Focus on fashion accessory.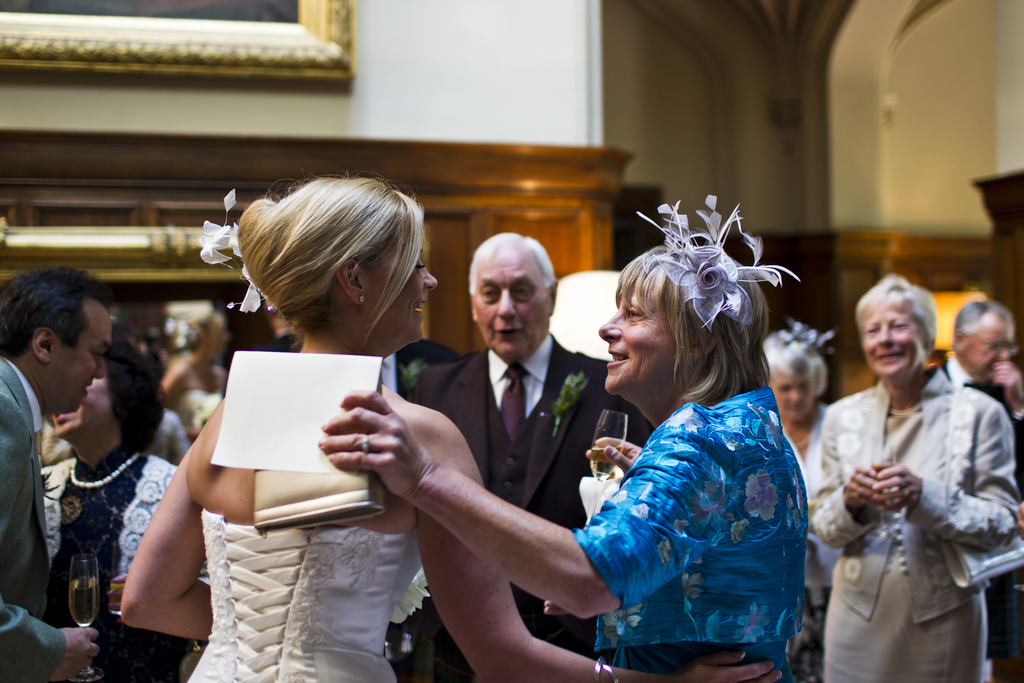
Focused at l=496, t=360, r=532, b=447.
